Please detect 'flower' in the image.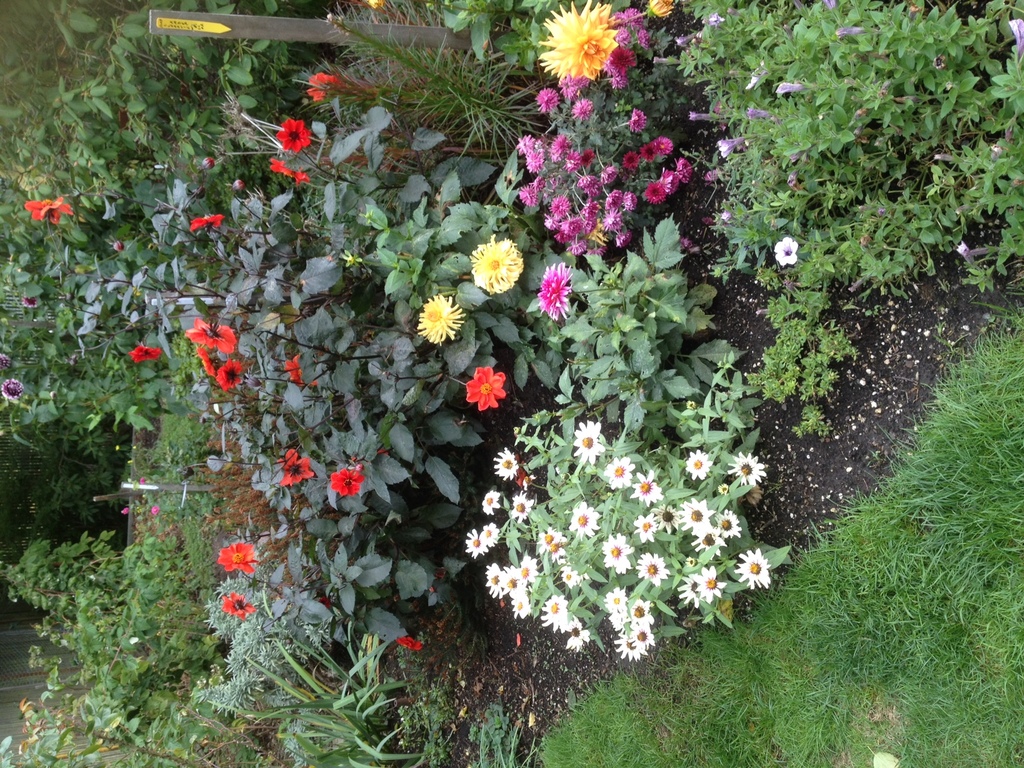
[left=186, top=318, right=235, bottom=356].
